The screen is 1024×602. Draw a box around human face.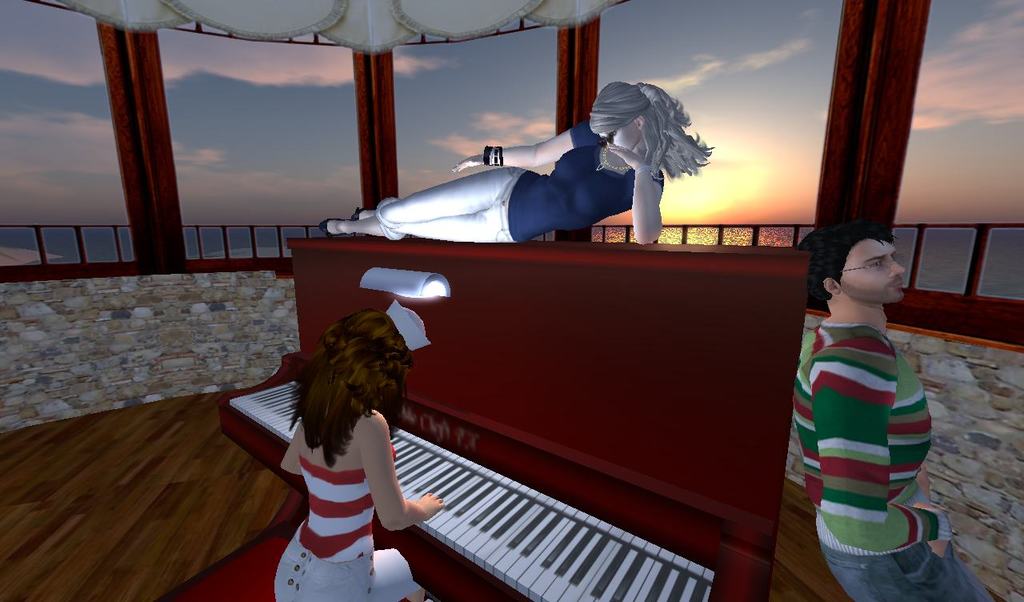
[602, 122, 640, 150].
